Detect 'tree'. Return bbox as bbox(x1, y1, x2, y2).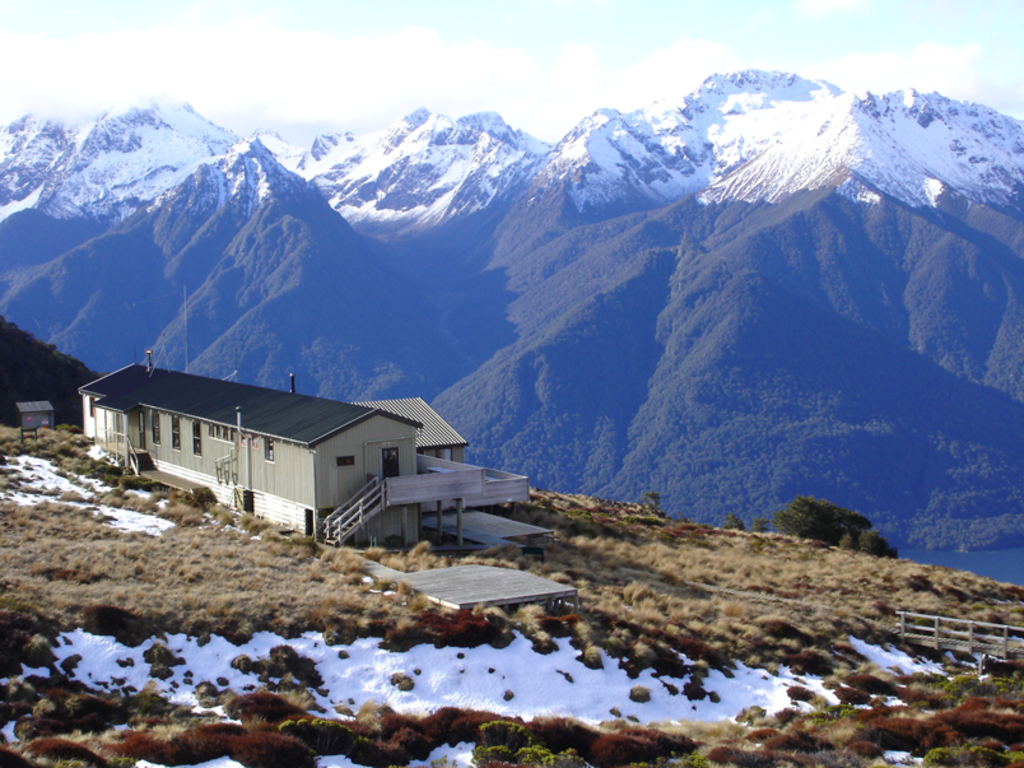
bbox(717, 511, 744, 534).
